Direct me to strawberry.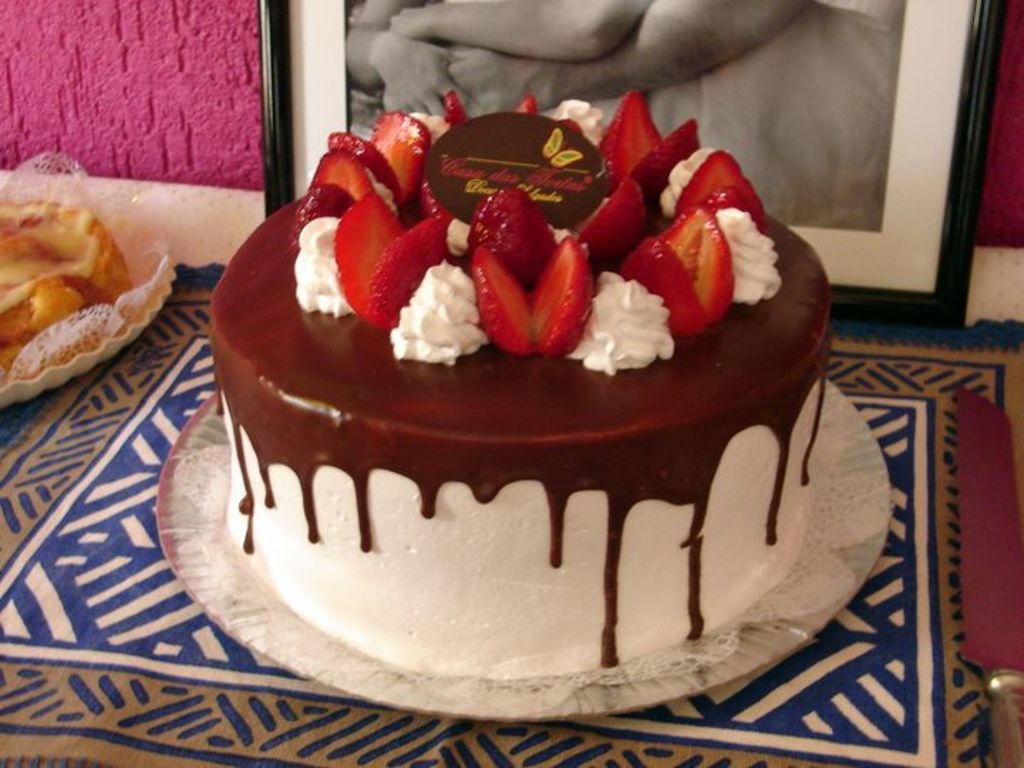
Direction: pyautogui.locateOnScreen(513, 95, 542, 119).
